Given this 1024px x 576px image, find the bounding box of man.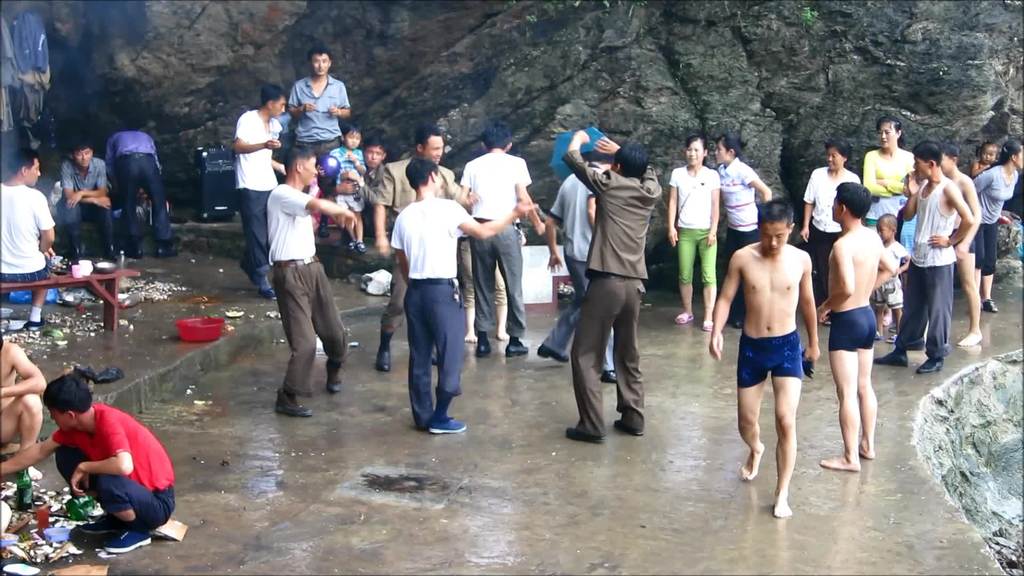
[left=0, top=333, right=46, bottom=477].
